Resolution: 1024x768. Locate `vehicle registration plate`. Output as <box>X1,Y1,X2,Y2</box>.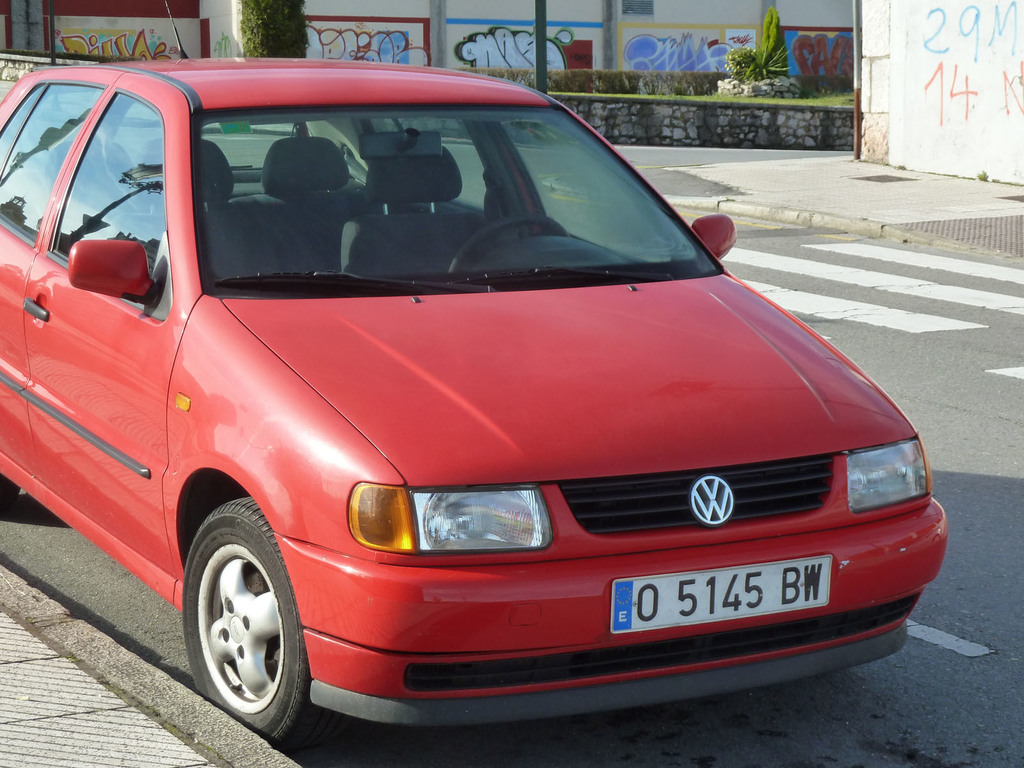
<box>560,554,865,659</box>.
